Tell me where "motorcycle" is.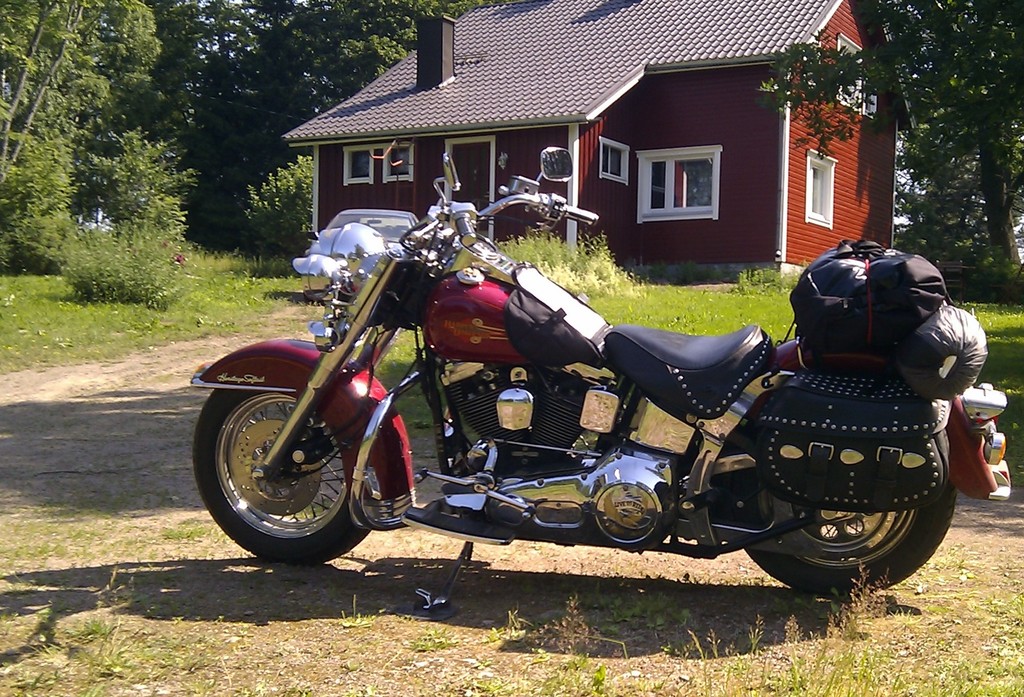
"motorcycle" is at l=173, t=172, r=977, b=611.
